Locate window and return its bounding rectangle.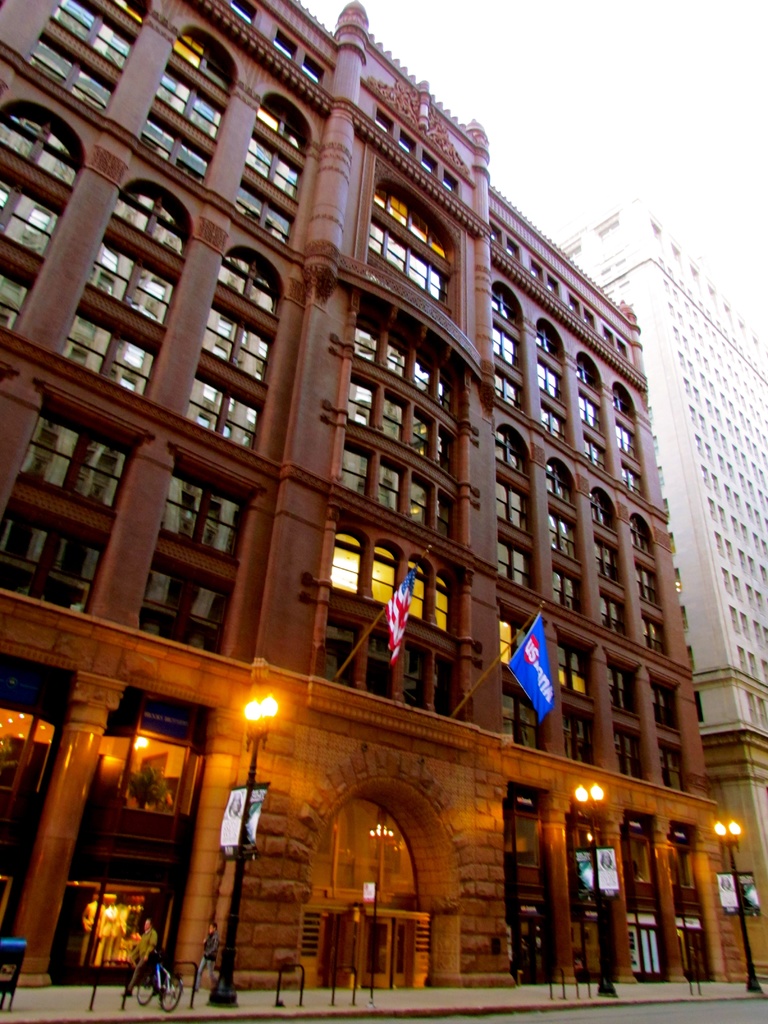
crop(333, 308, 448, 540).
